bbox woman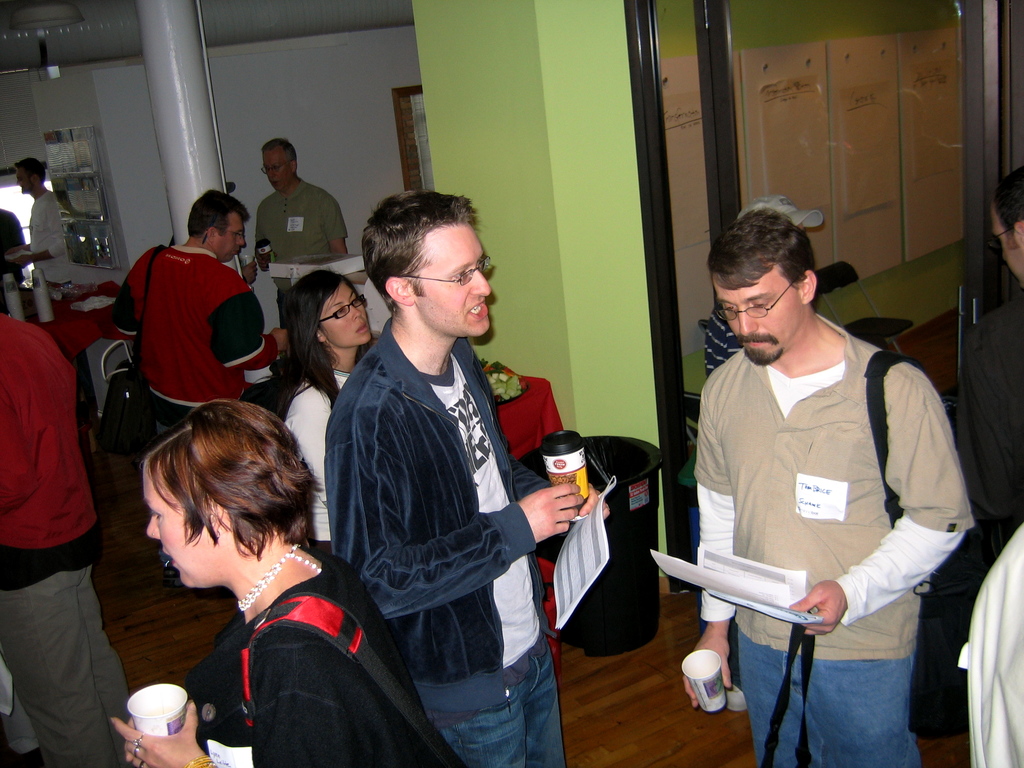
bbox(113, 376, 395, 766)
